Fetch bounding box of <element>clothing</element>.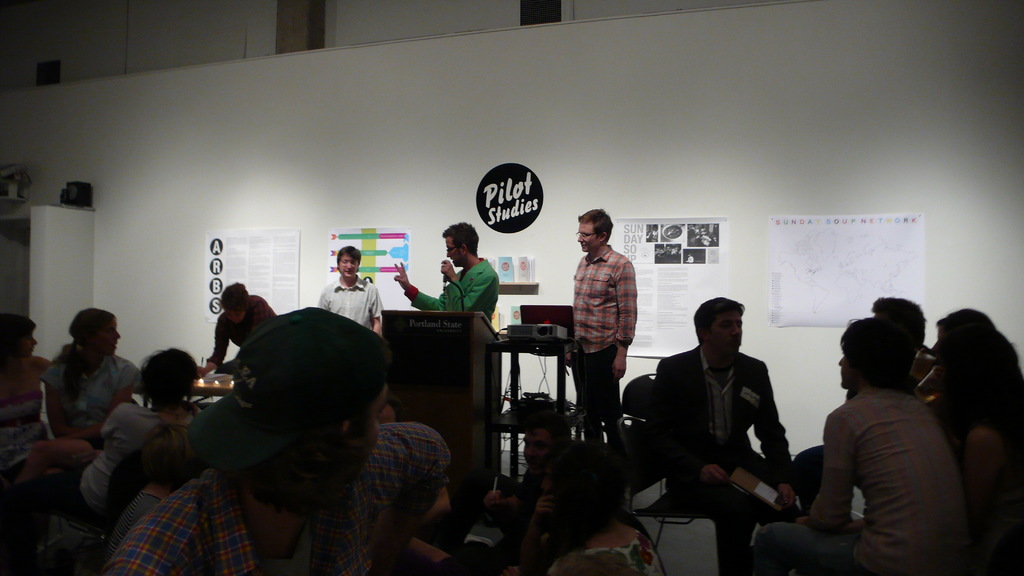
Bbox: 77:457:272:573.
